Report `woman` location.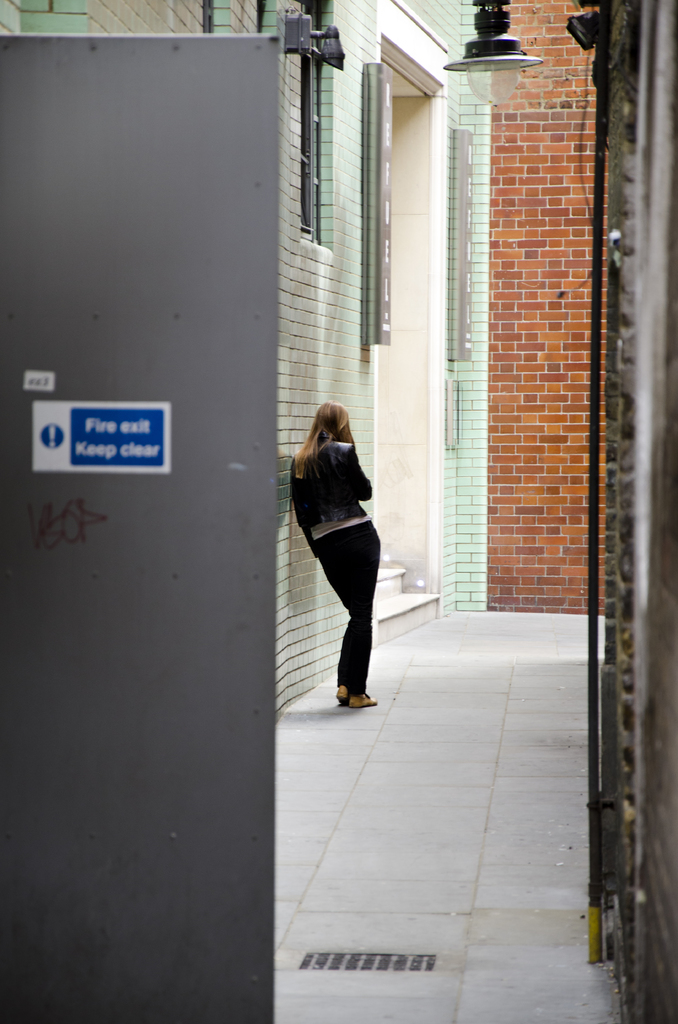
Report: Rect(291, 391, 408, 712).
